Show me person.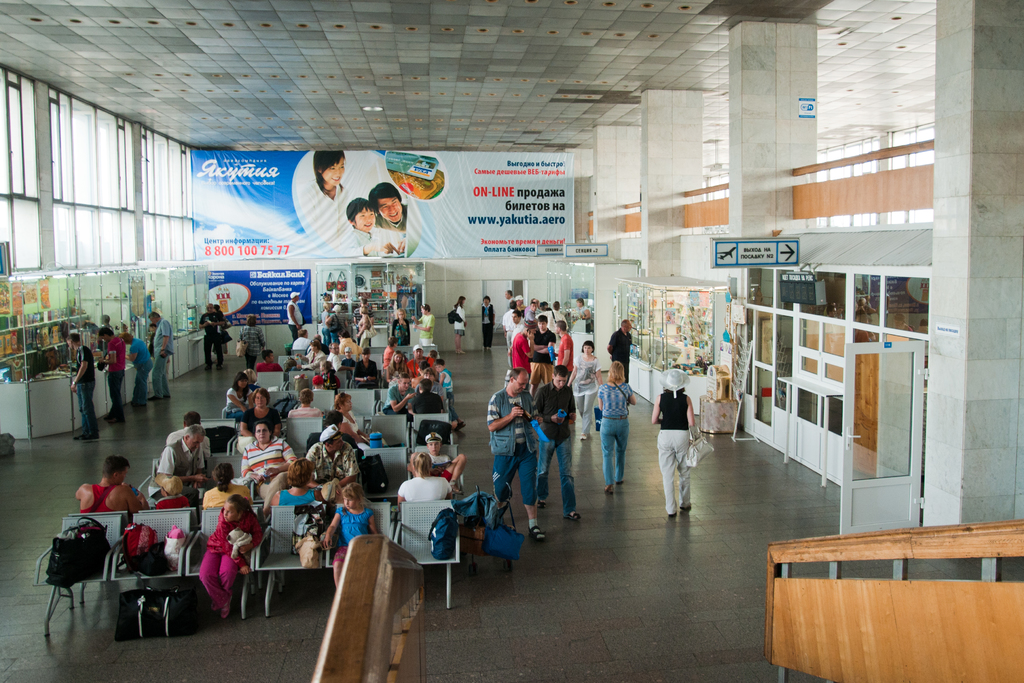
person is here: l=397, t=451, r=454, b=504.
